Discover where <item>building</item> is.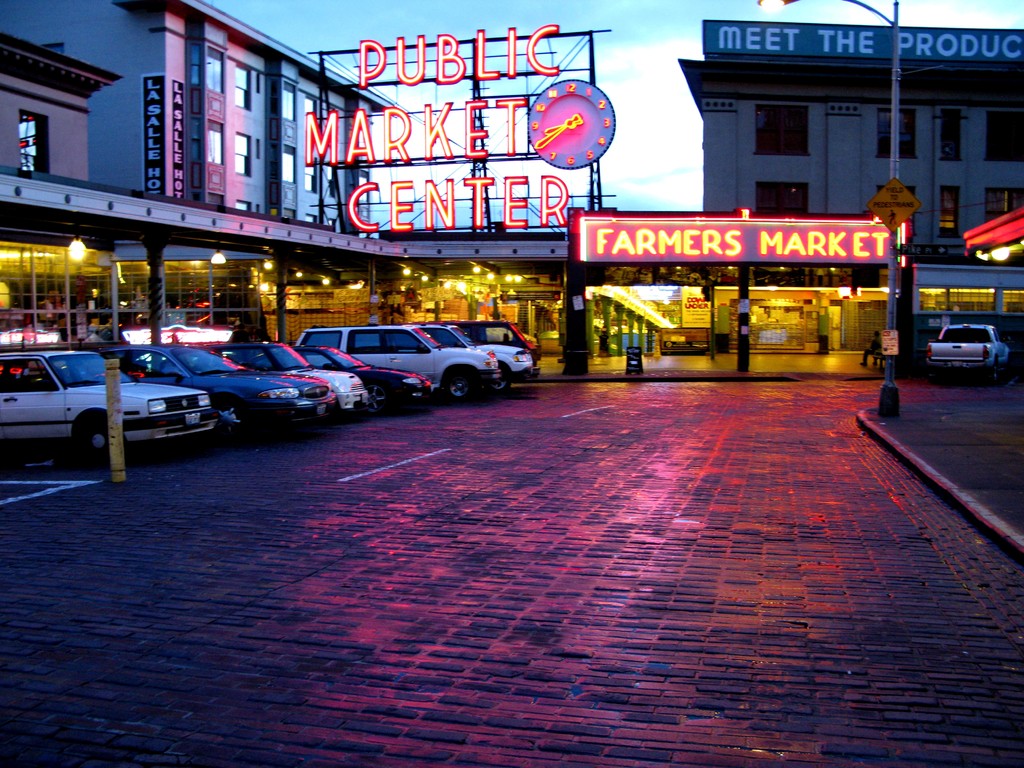
Discovered at left=682, top=29, right=1023, bottom=260.
